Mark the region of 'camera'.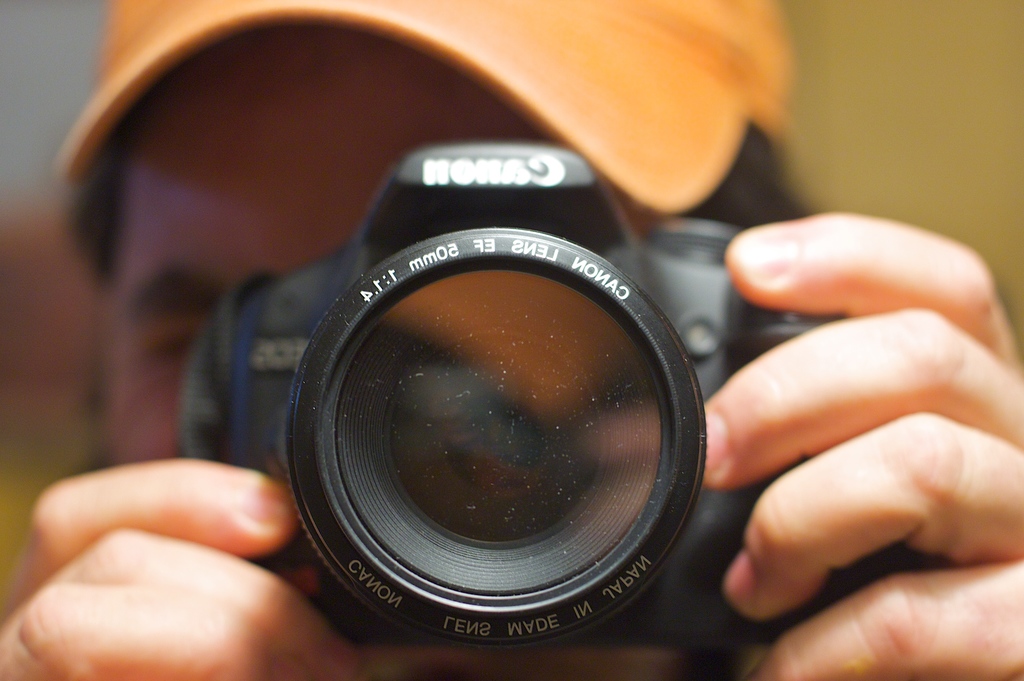
Region: (171,153,897,648).
